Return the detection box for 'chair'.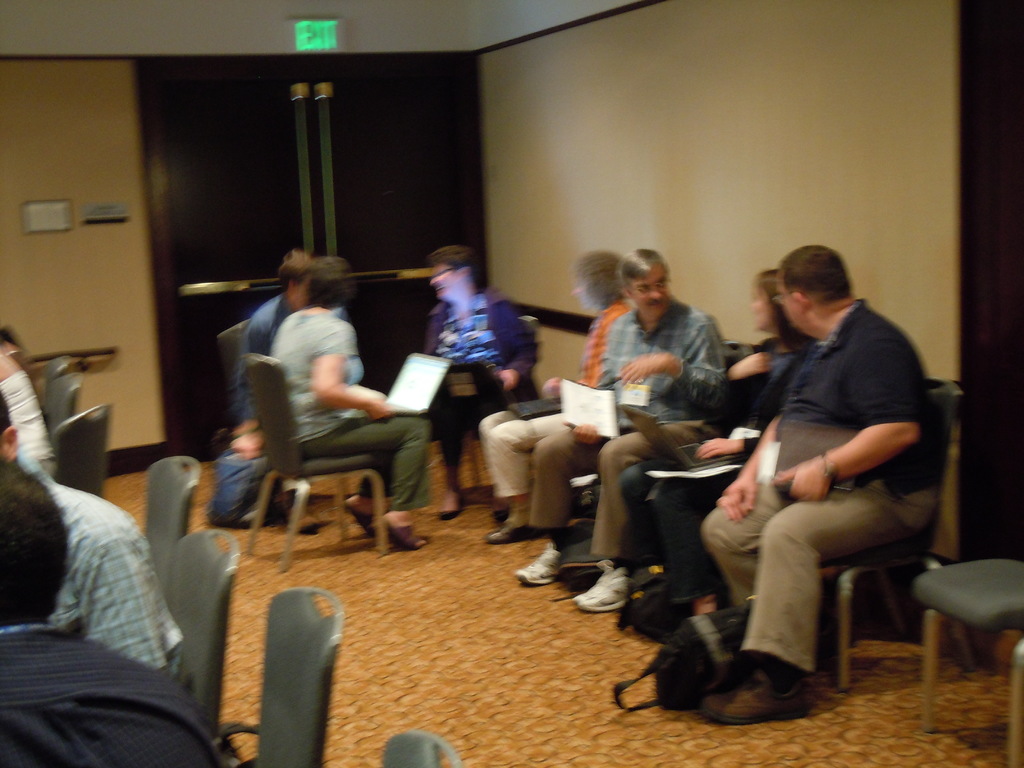
{"left": 826, "top": 374, "right": 961, "bottom": 694}.
